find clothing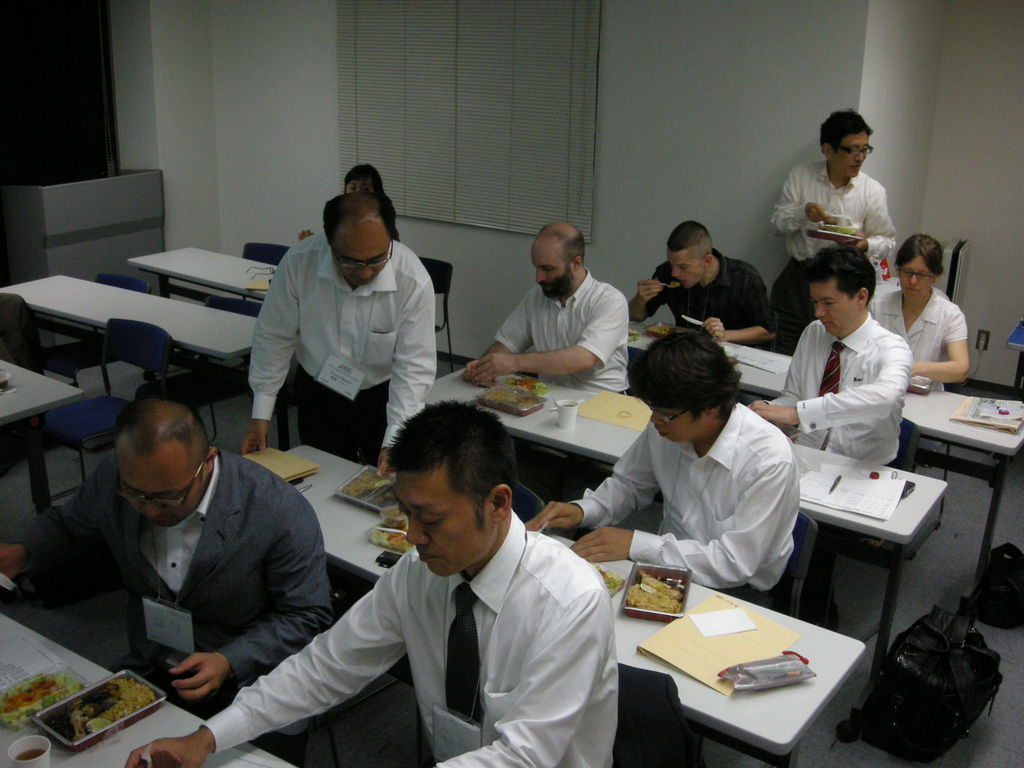
region(242, 230, 449, 468)
